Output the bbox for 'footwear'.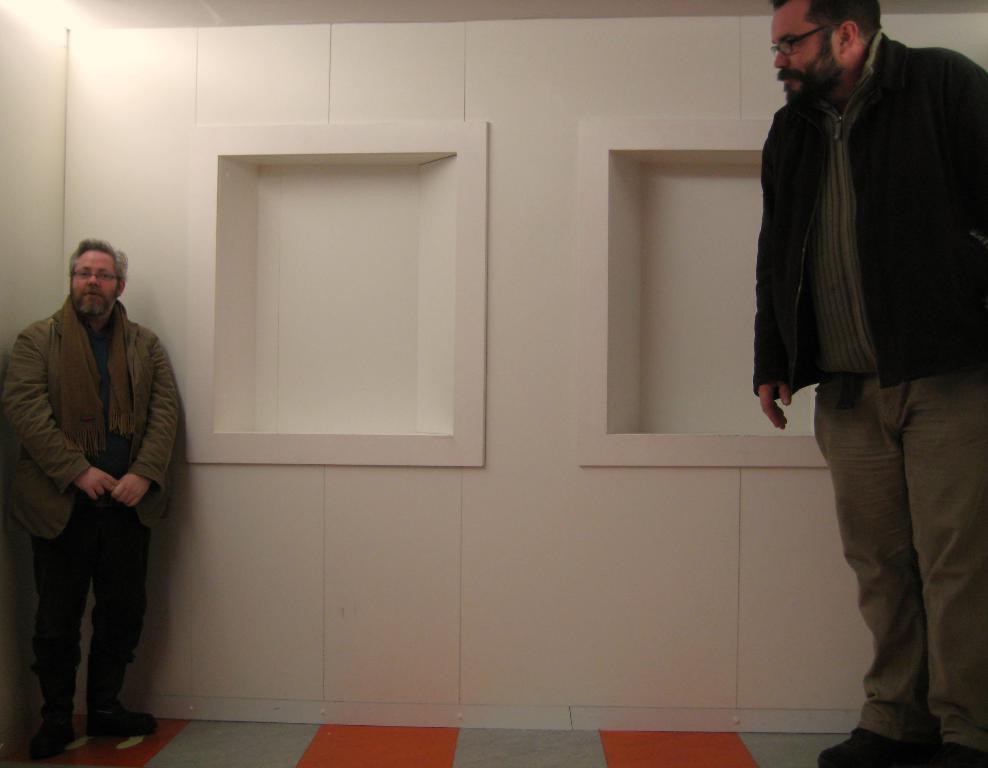
<bbox>810, 727, 921, 767</bbox>.
